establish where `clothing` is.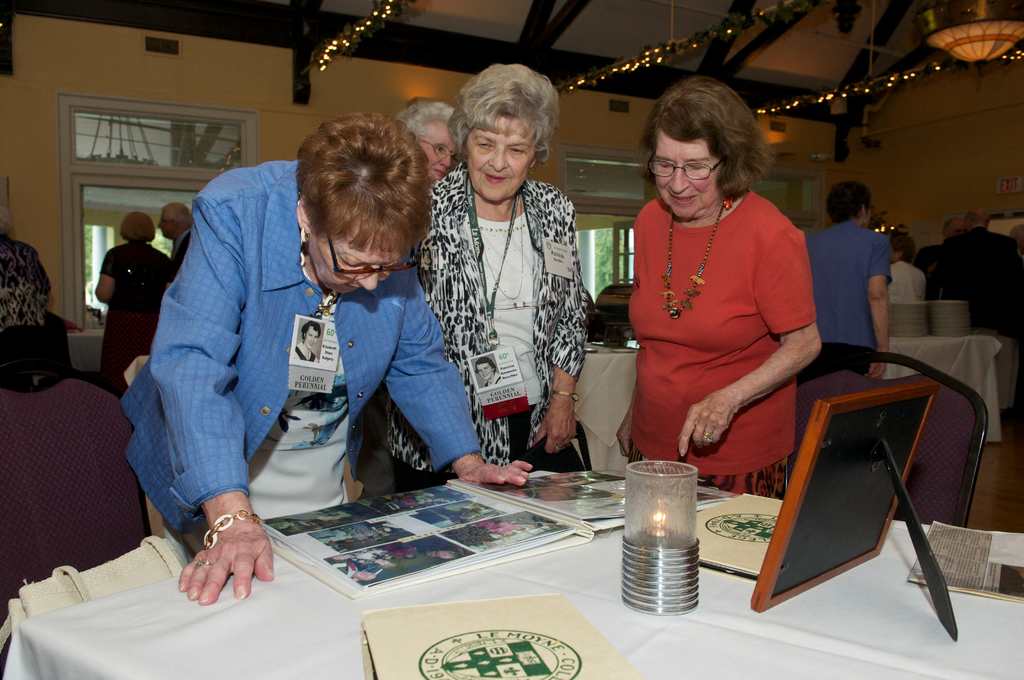
Established at [93,239,177,373].
